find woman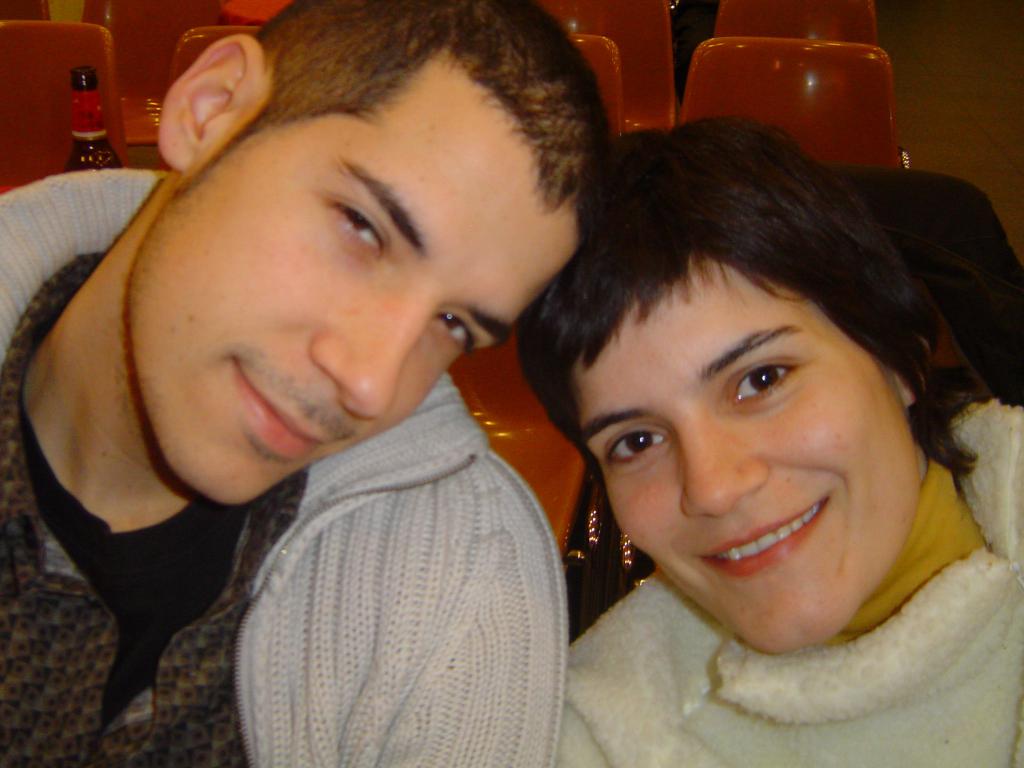
box=[449, 64, 1023, 763]
